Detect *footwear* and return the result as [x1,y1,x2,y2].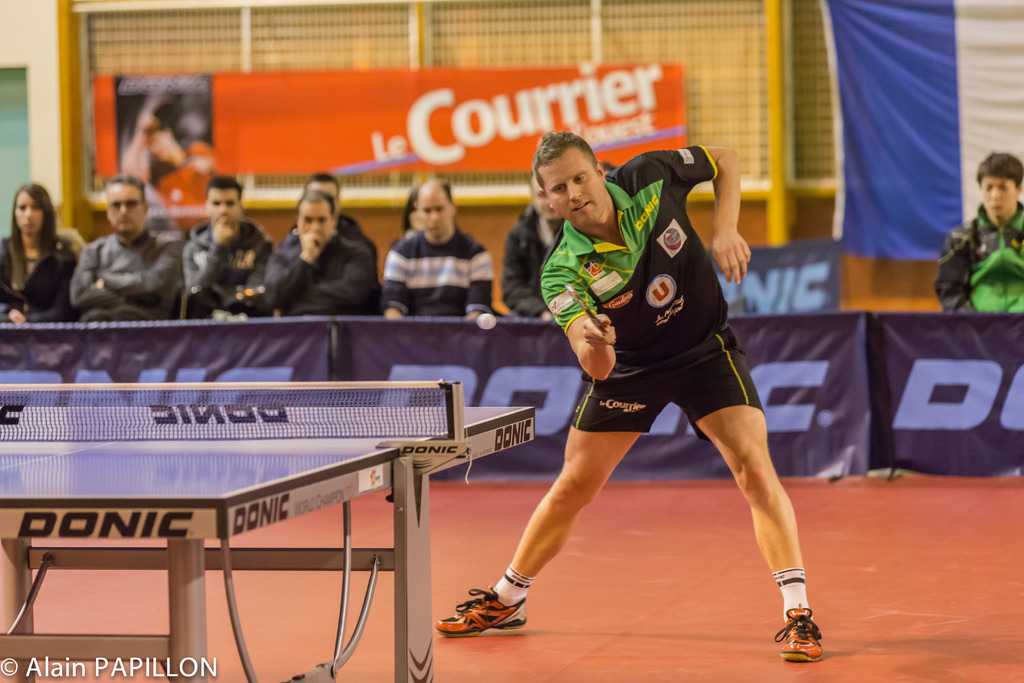
[442,583,528,652].
